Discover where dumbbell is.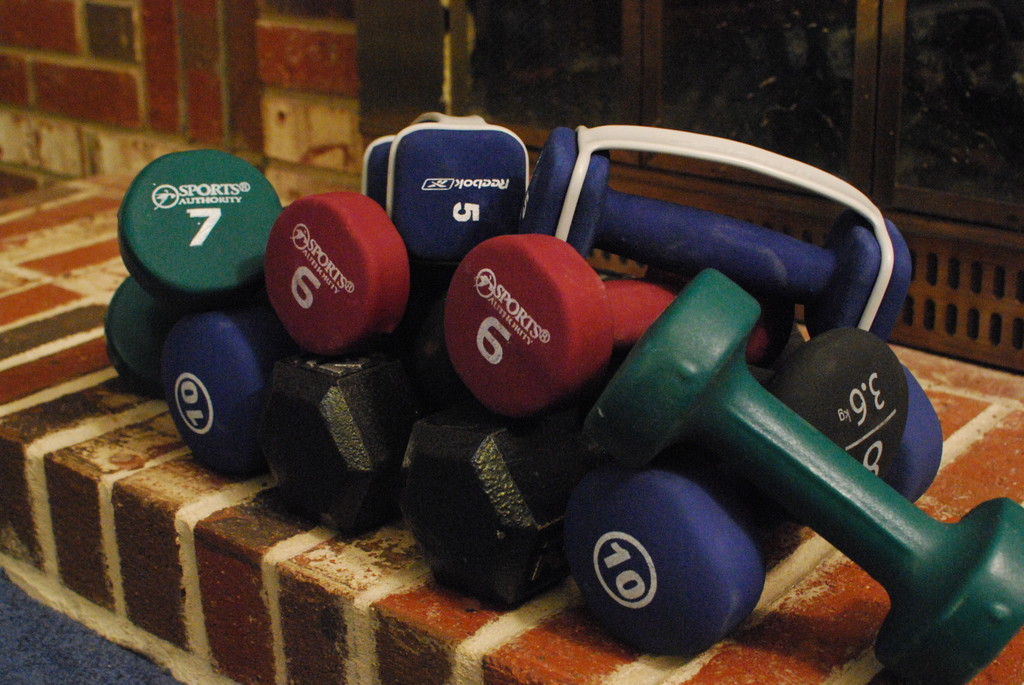
Discovered at bbox=(746, 327, 910, 480).
